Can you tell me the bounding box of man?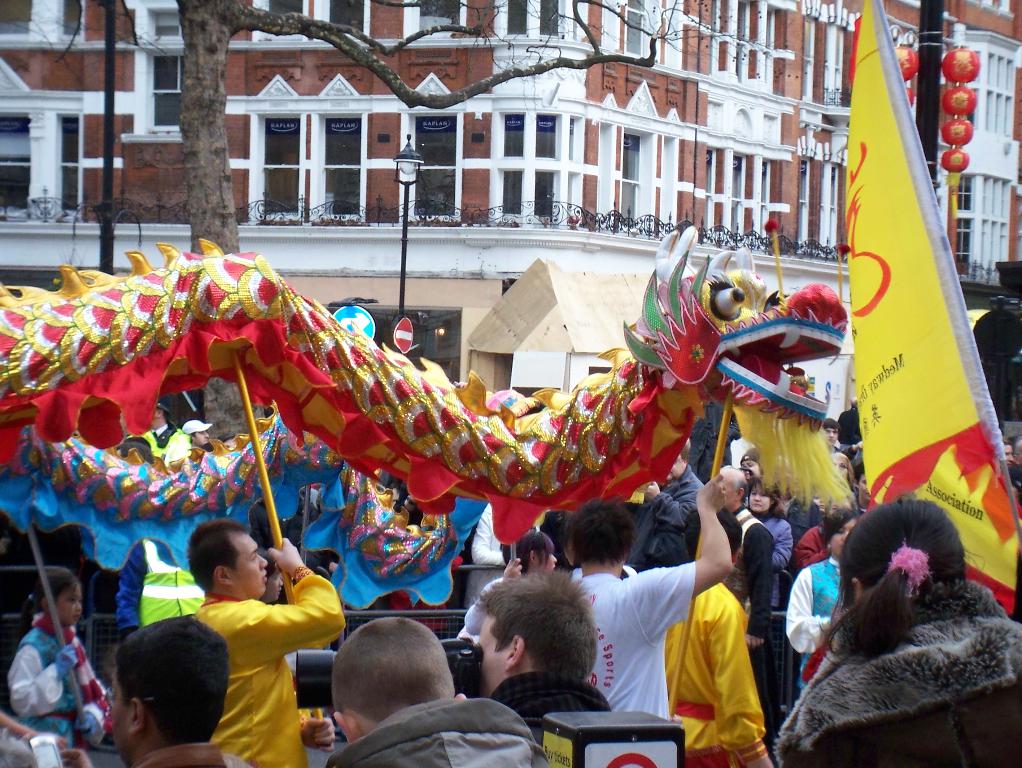
left=999, top=442, right=1009, bottom=464.
